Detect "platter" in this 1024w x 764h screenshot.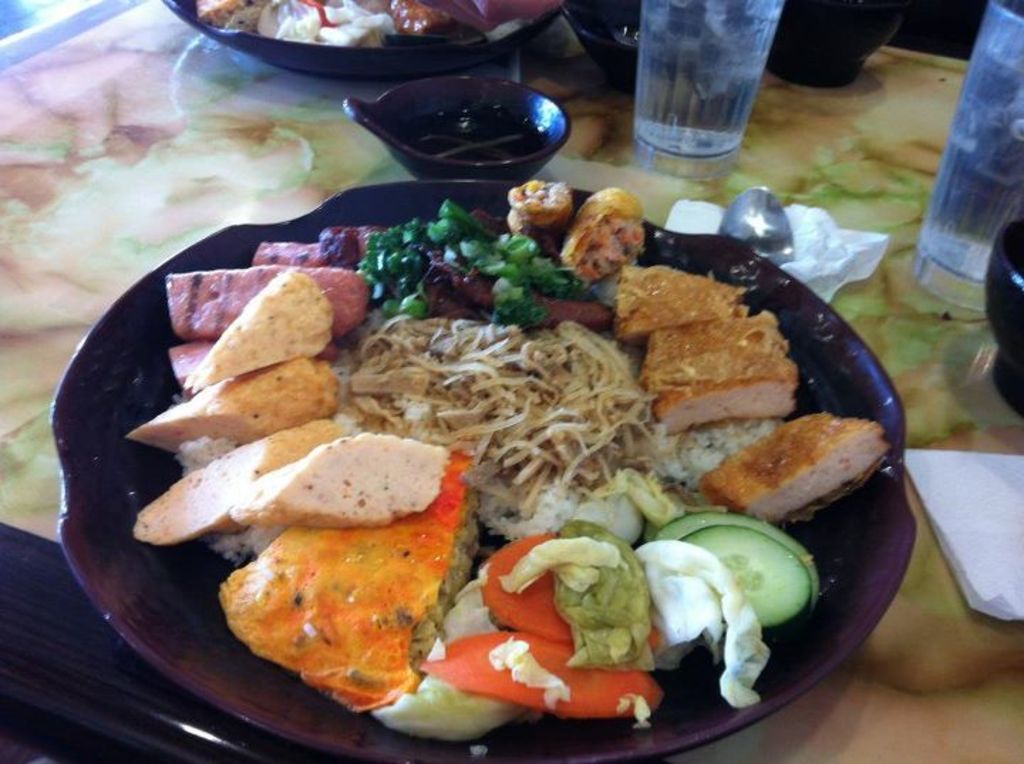
Detection: 50, 181, 914, 763.
